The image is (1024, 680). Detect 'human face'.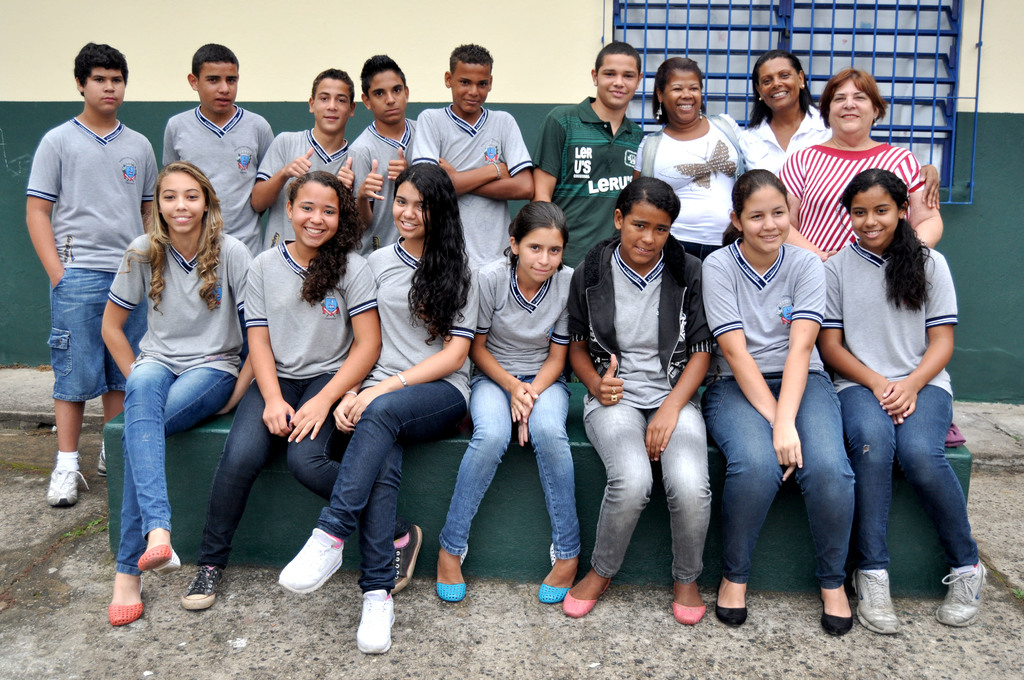
Detection: [x1=86, y1=68, x2=124, y2=114].
